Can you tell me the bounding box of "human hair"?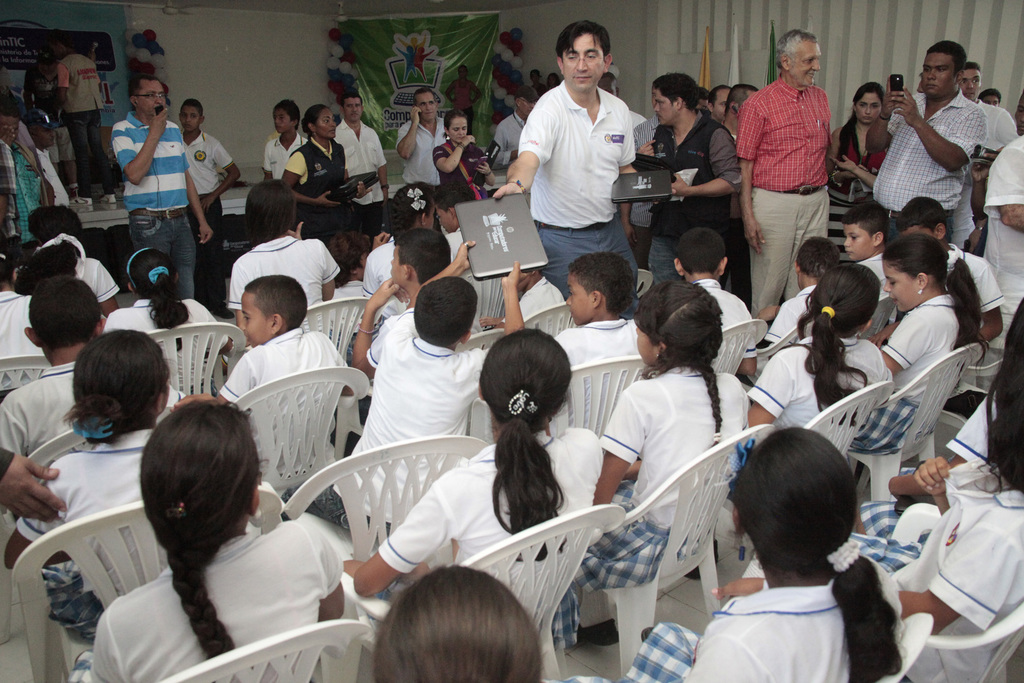
{"x1": 244, "y1": 178, "x2": 297, "y2": 252}.
